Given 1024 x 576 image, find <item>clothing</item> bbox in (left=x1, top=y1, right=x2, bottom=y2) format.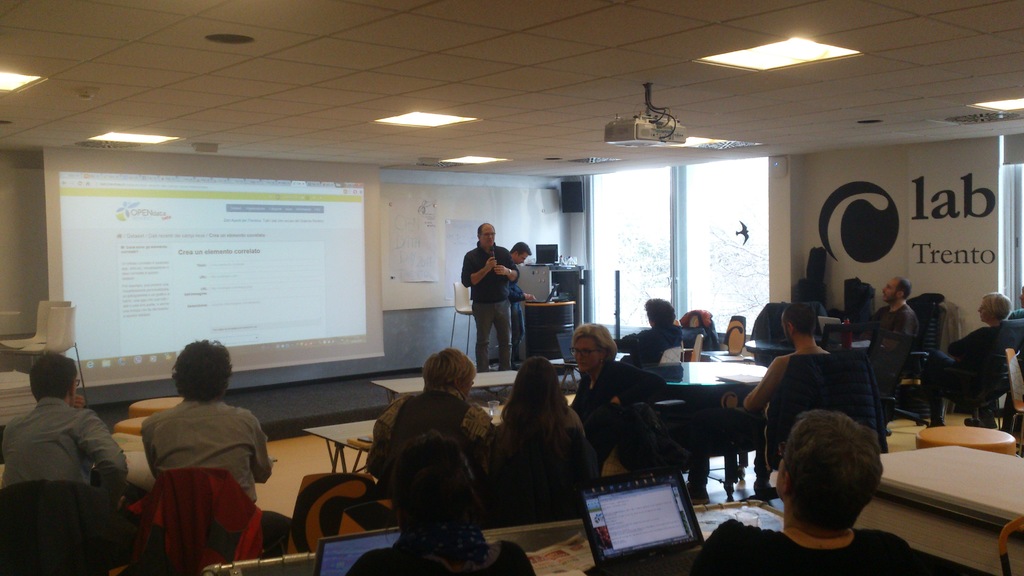
(left=503, top=256, right=532, bottom=303).
